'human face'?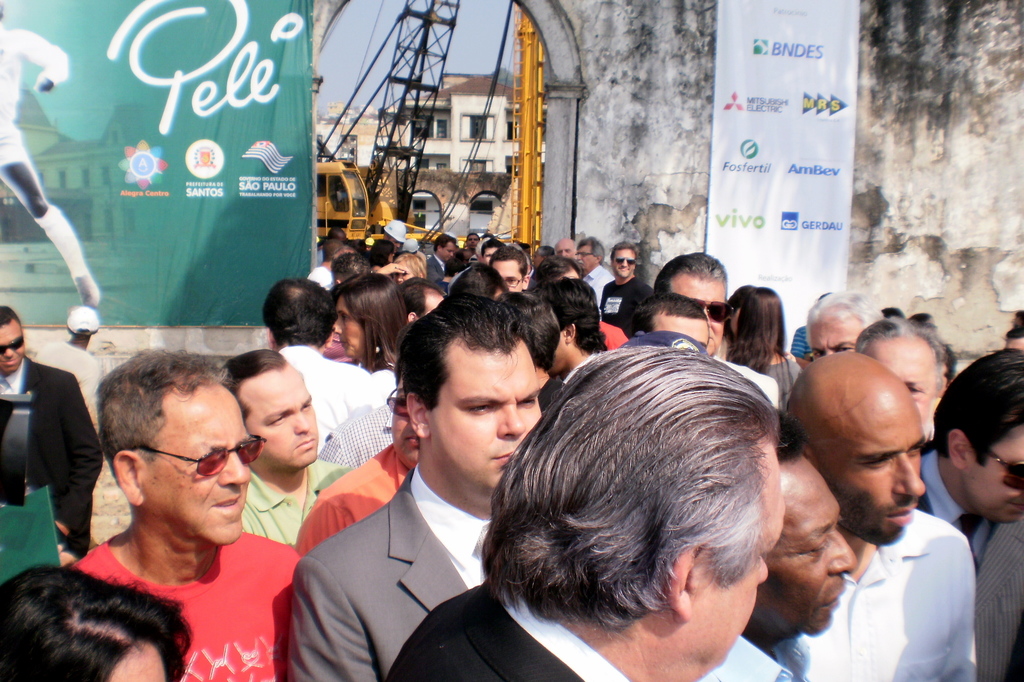
685 469 785 670
